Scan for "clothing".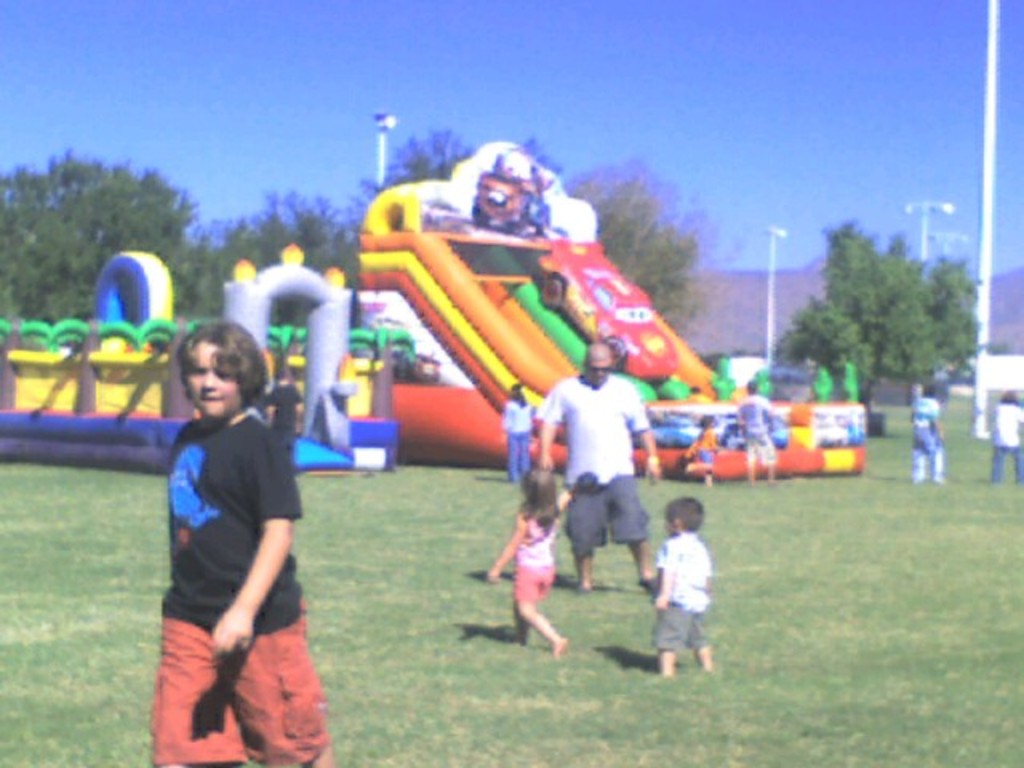
Scan result: bbox(741, 397, 790, 475).
